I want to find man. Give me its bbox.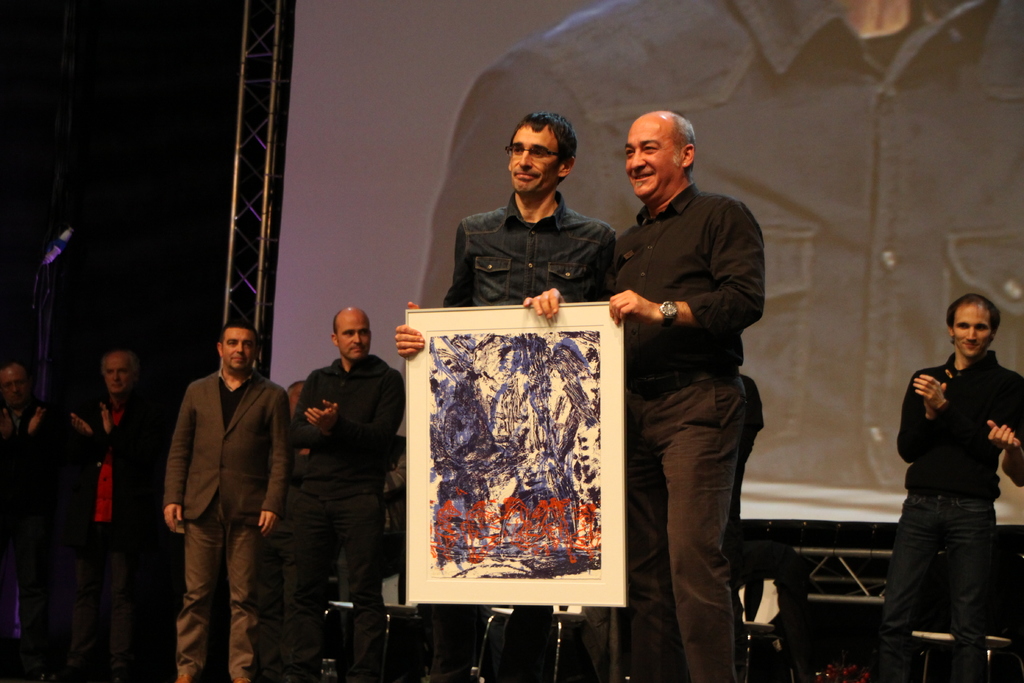
152:306:294:670.
